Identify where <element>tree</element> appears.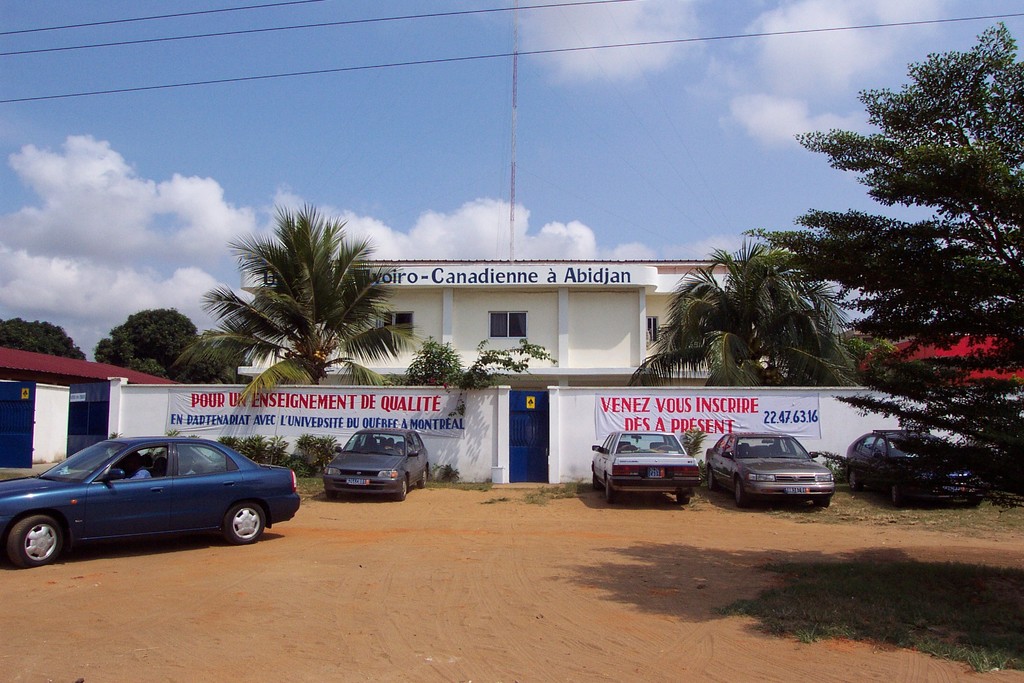
Appears at 193 201 403 407.
